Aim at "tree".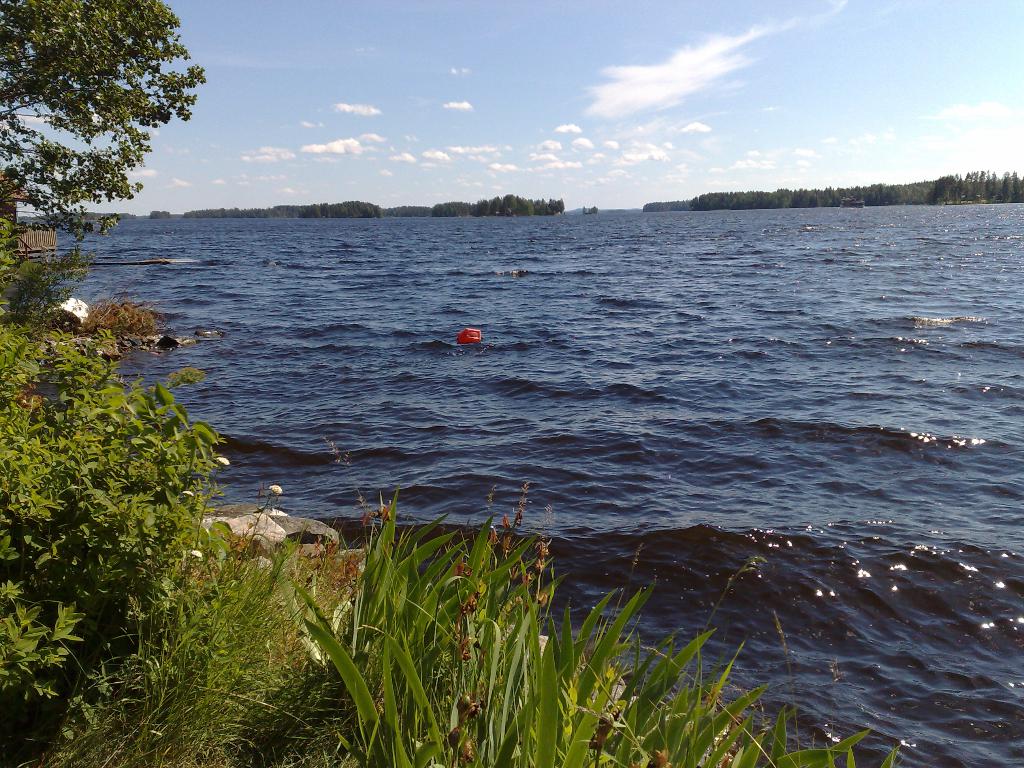
Aimed at 0/0/202/242.
